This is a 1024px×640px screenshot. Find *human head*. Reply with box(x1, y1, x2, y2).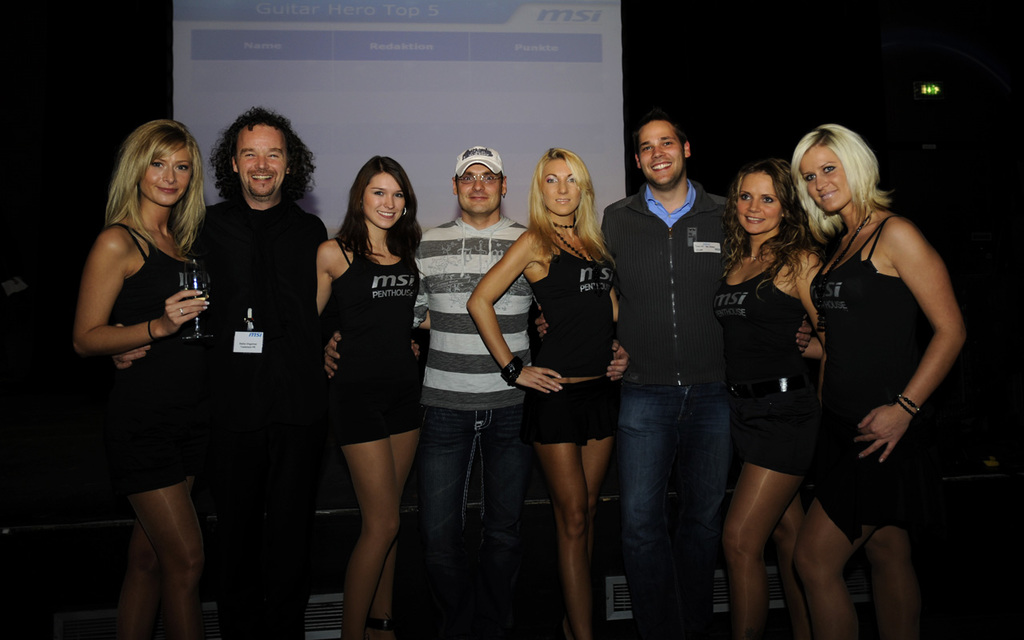
box(534, 148, 590, 213).
